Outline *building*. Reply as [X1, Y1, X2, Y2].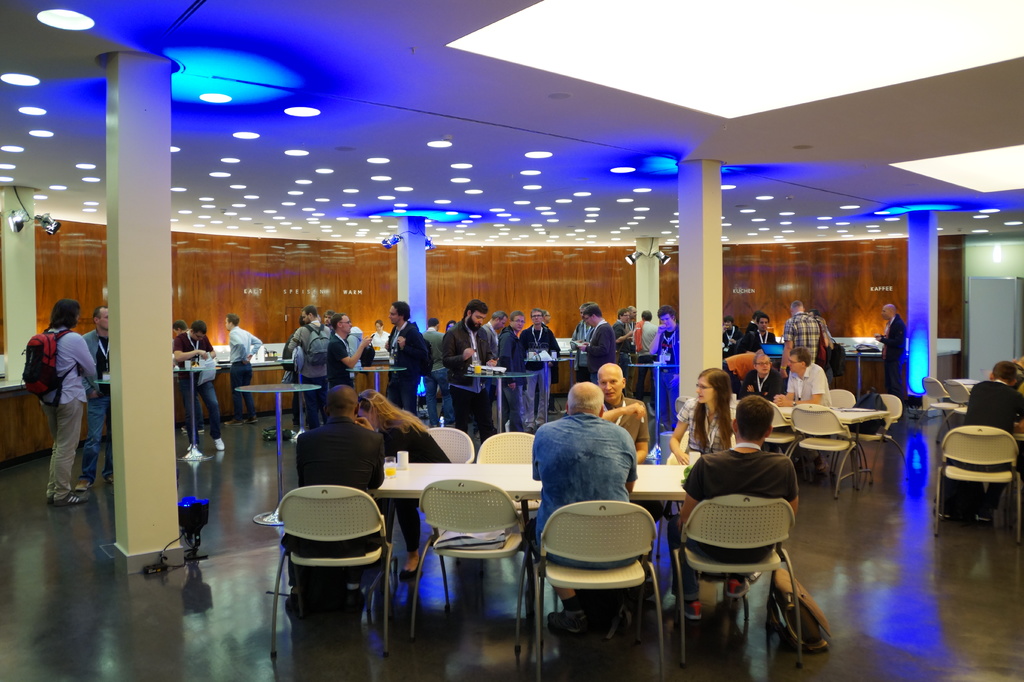
[0, 0, 1020, 681].
